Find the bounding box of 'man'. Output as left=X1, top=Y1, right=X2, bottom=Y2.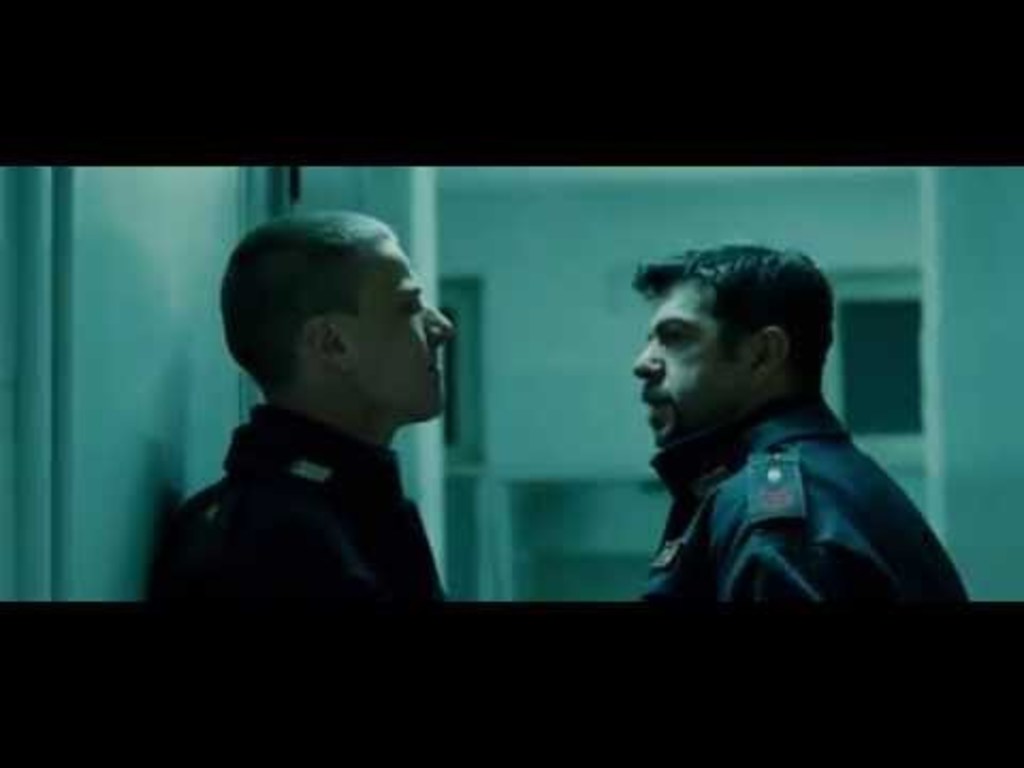
left=151, top=207, right=459, bottom=606.
